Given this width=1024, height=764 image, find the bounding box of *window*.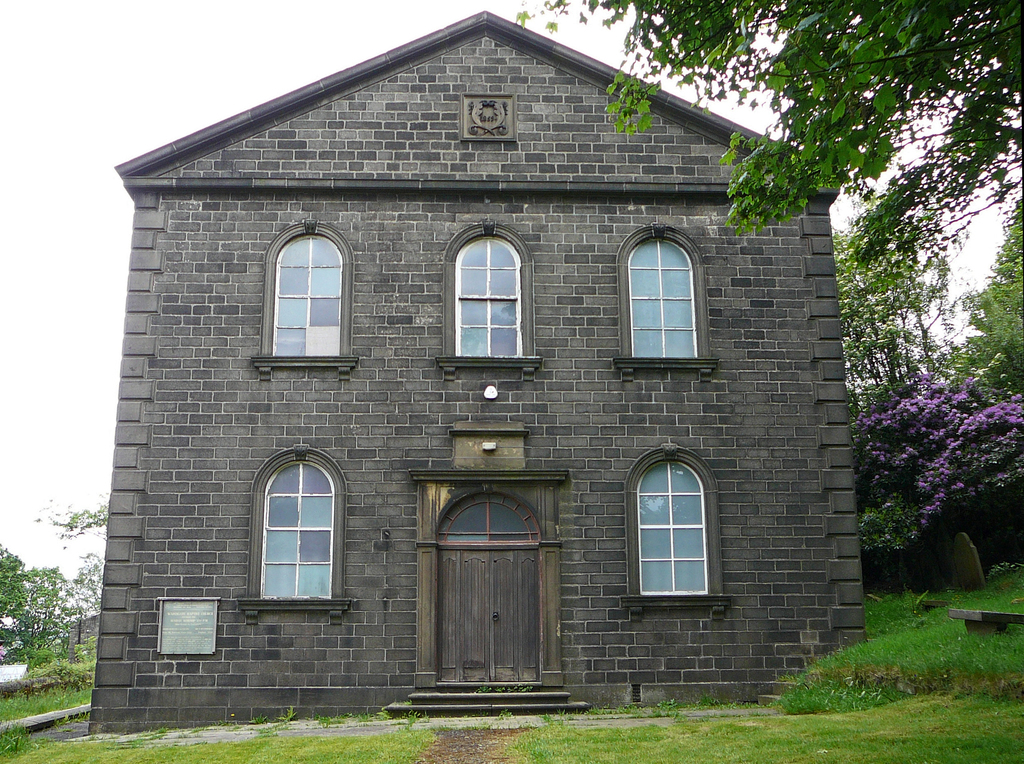
crop(619, 220, 714, 384).
